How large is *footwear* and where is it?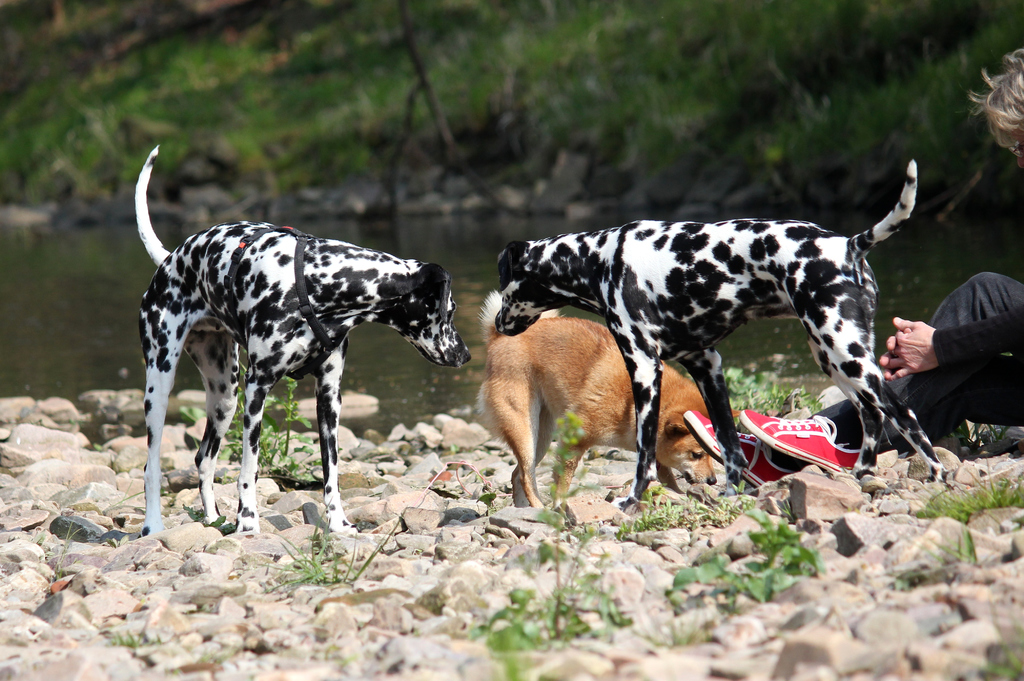
Bounding box: bbox(682, 411, 791, 487).
